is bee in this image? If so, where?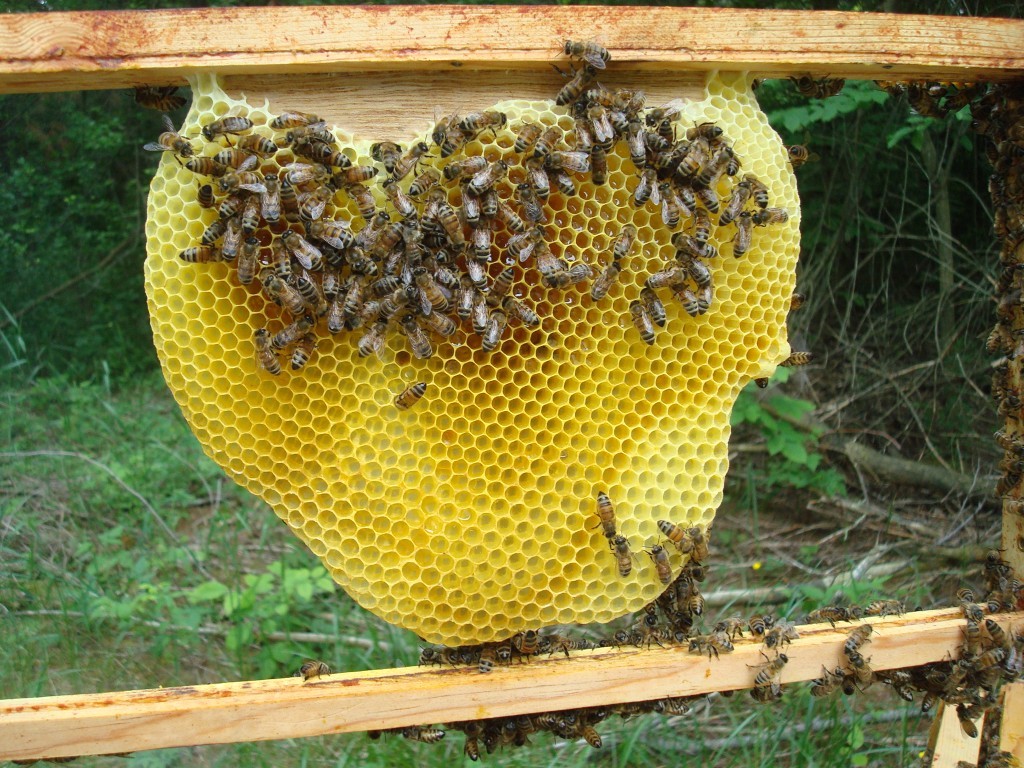
Yes, at (592,572,774,664).
